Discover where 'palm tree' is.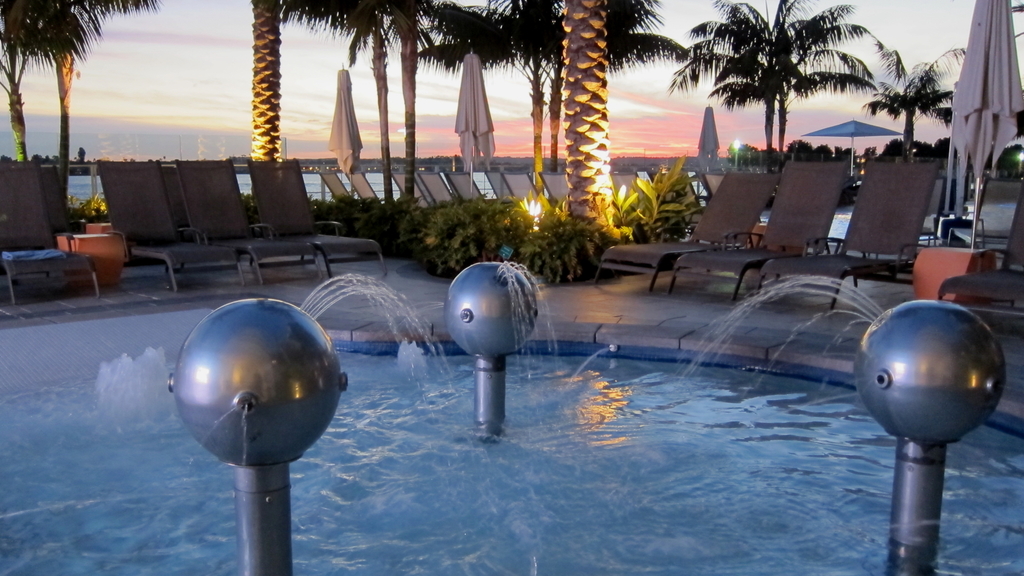
Discovered at [351,0,389,156].
